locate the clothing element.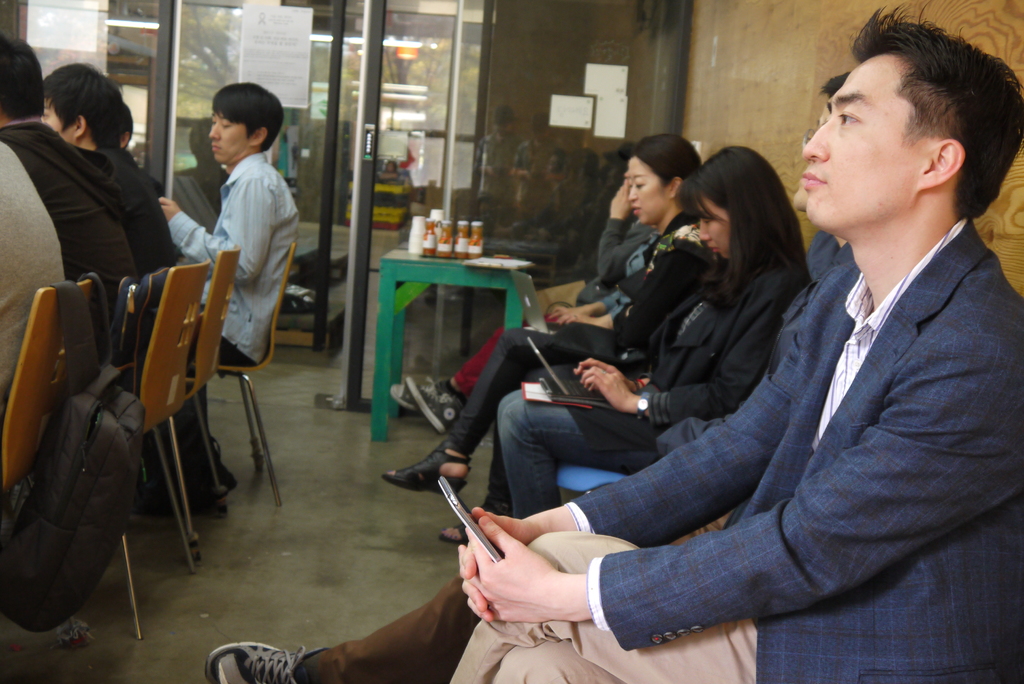
Element bbox: rect(499, 264, 811, 515).
